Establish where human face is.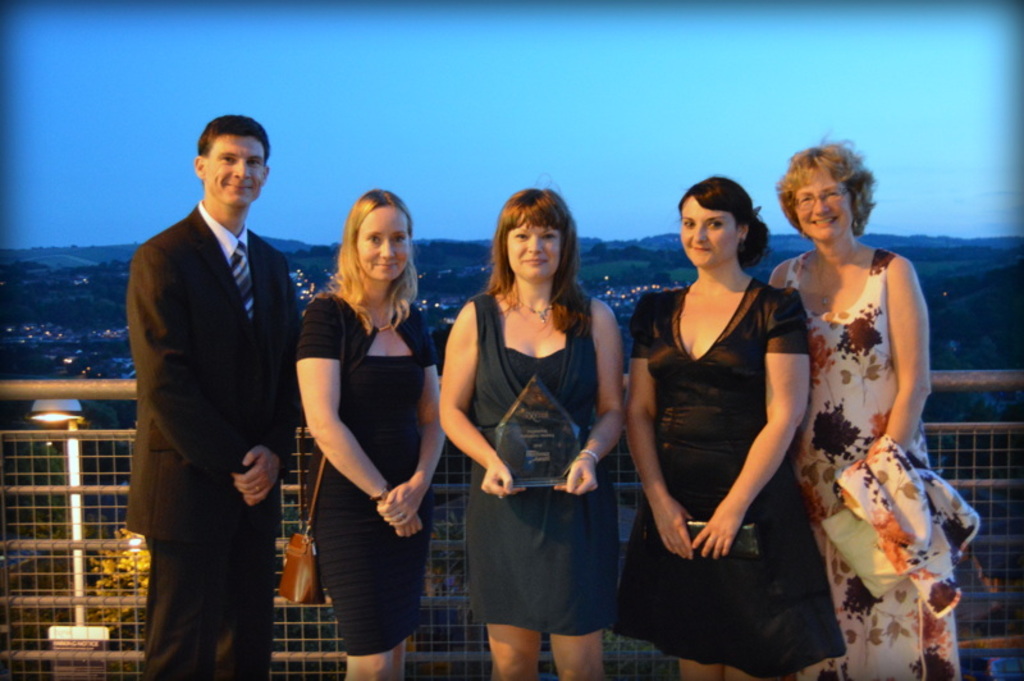
Established at (x1=358, y1=204, x2=412, y2=285).
